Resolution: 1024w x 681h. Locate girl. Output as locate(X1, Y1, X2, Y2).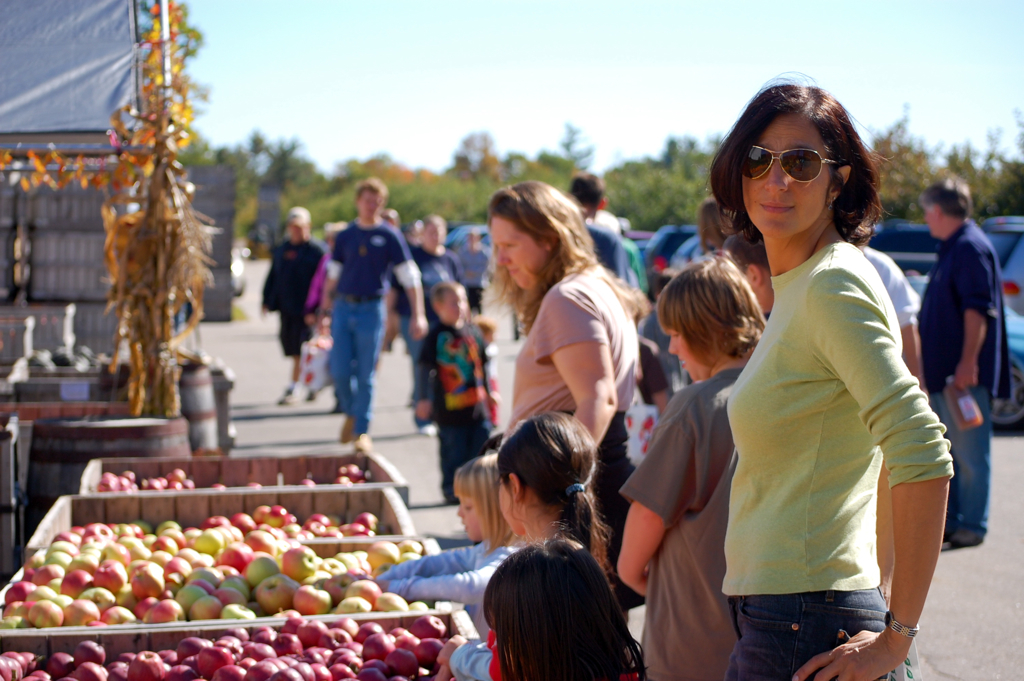
locate(626, 251, 765, 680).
